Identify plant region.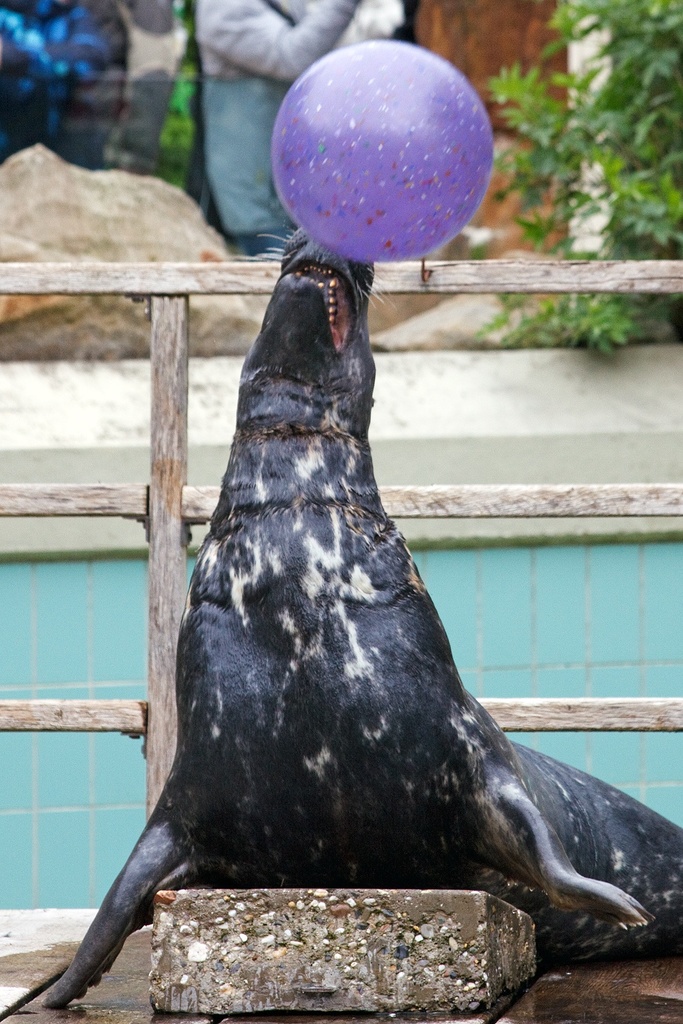
Region: 459:0:682:358.
